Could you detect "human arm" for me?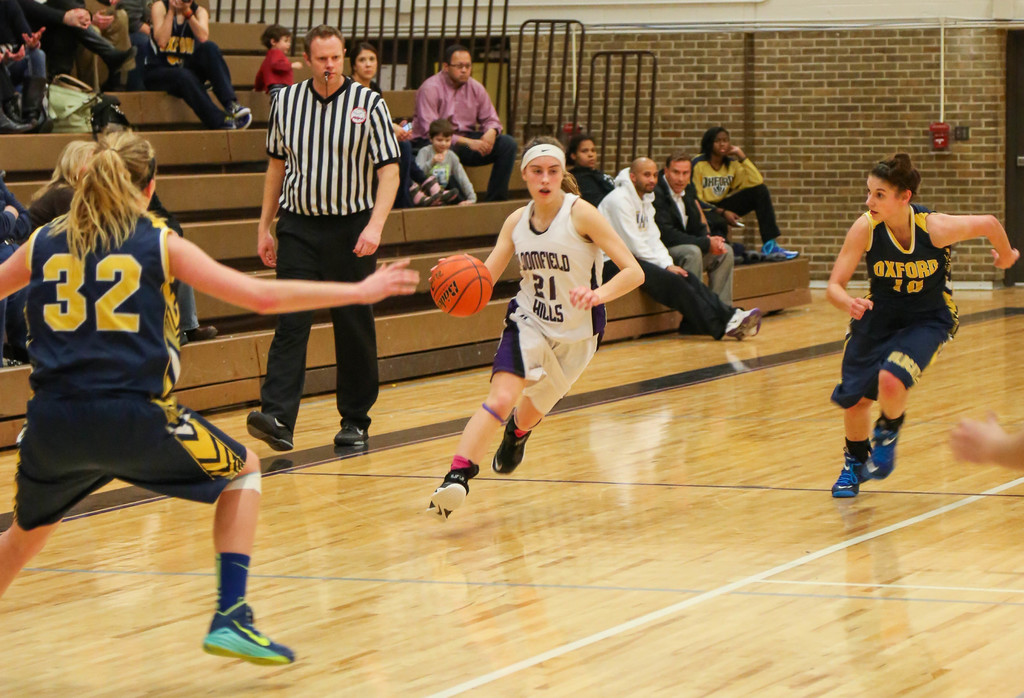
Detection result: [691,200,726,257].
